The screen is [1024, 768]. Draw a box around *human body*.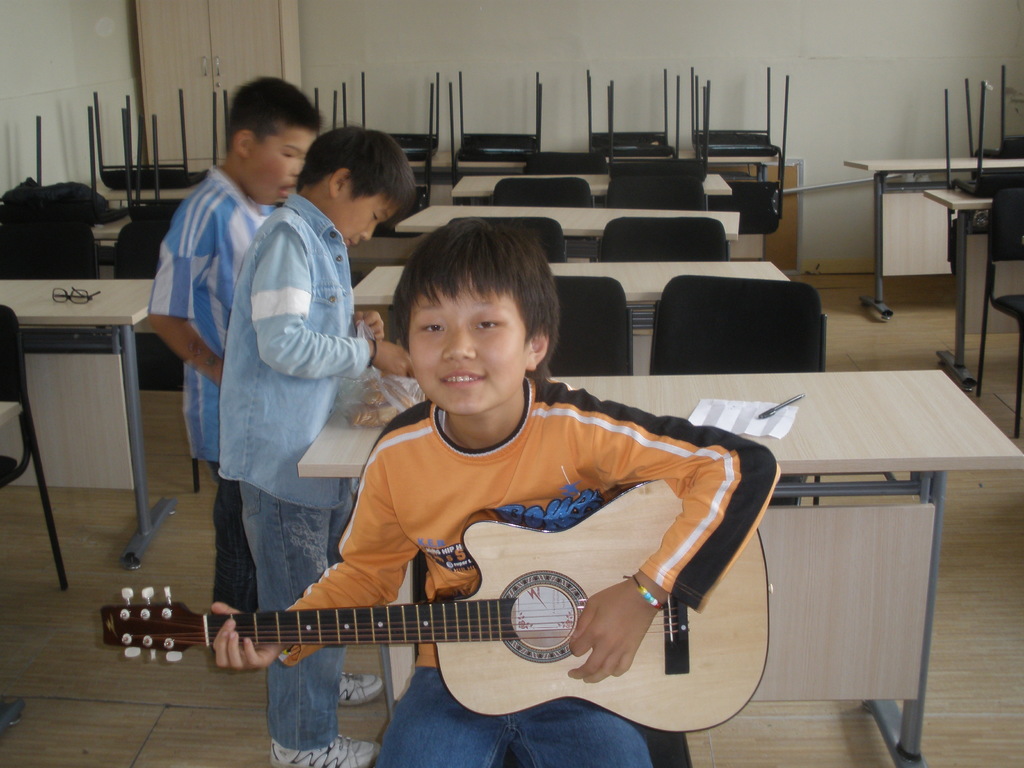
{"x1": 215, "y1": 129, "x2": 428, "y2": 767}.
